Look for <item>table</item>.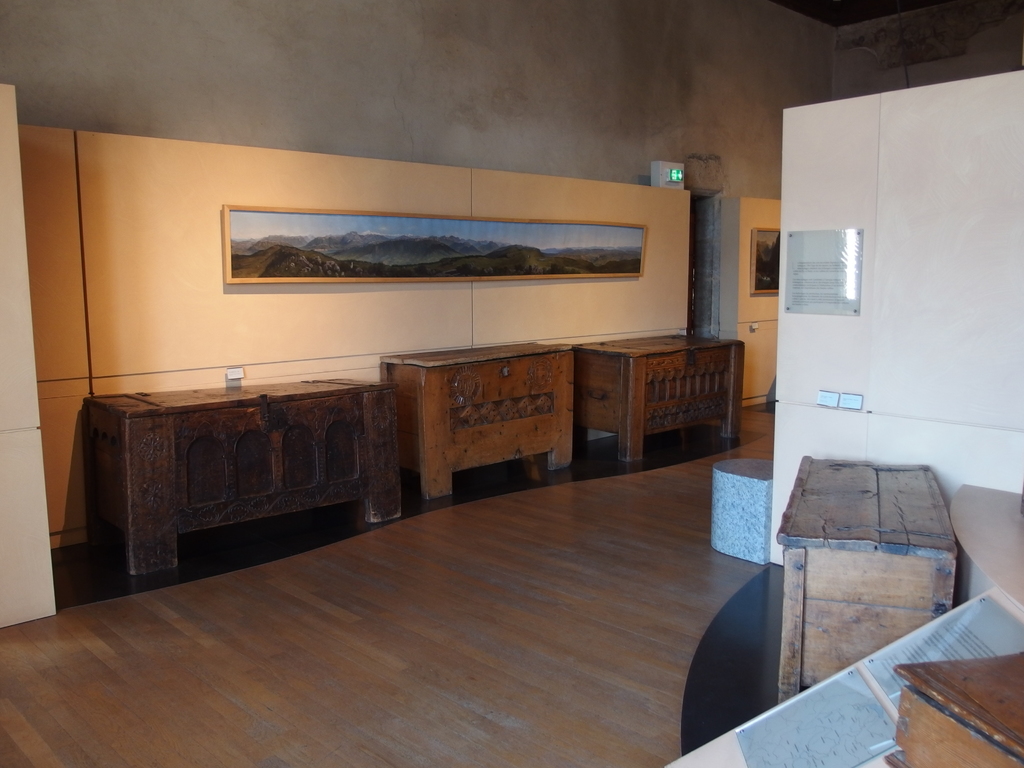
Found: bbox=[778, 452, 958, 703].
